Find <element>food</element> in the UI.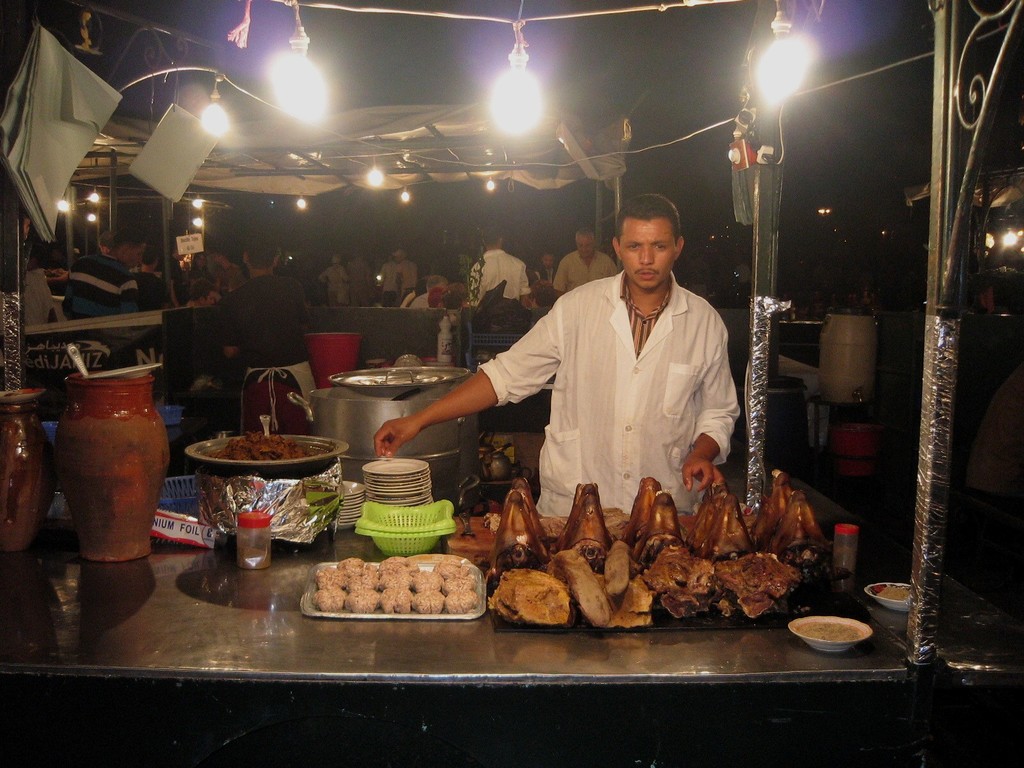
UI element at x1=202, y1=431, x2=317, y2=462.
